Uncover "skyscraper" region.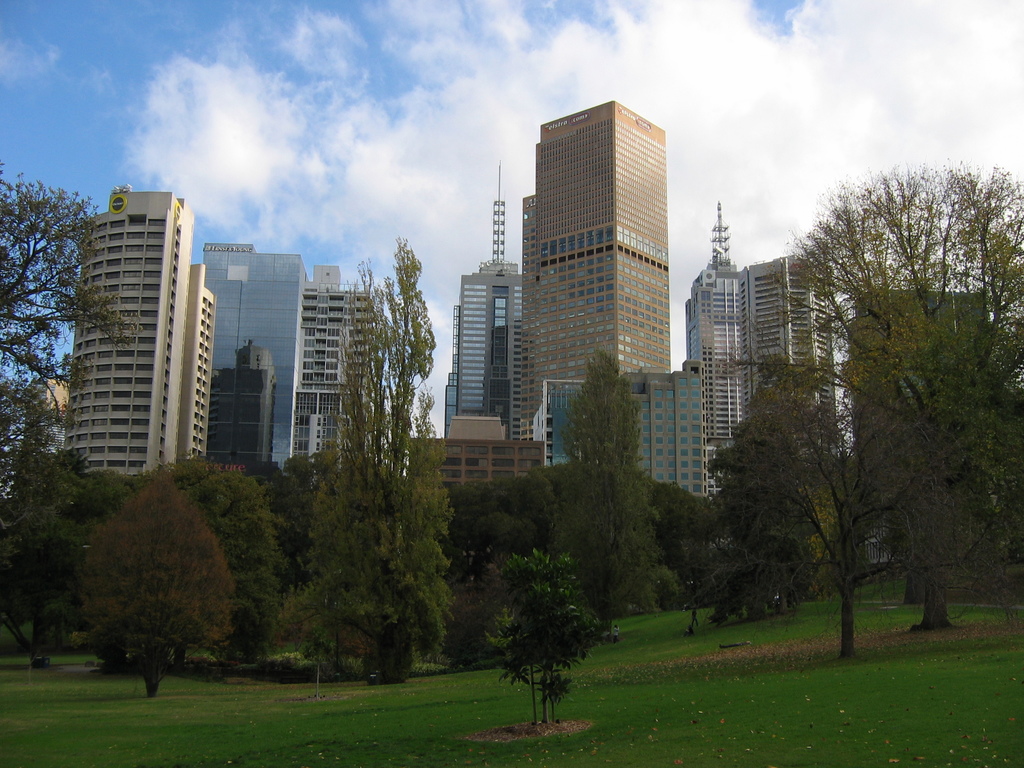
Uncovered: (520, 102, 668, 438).
